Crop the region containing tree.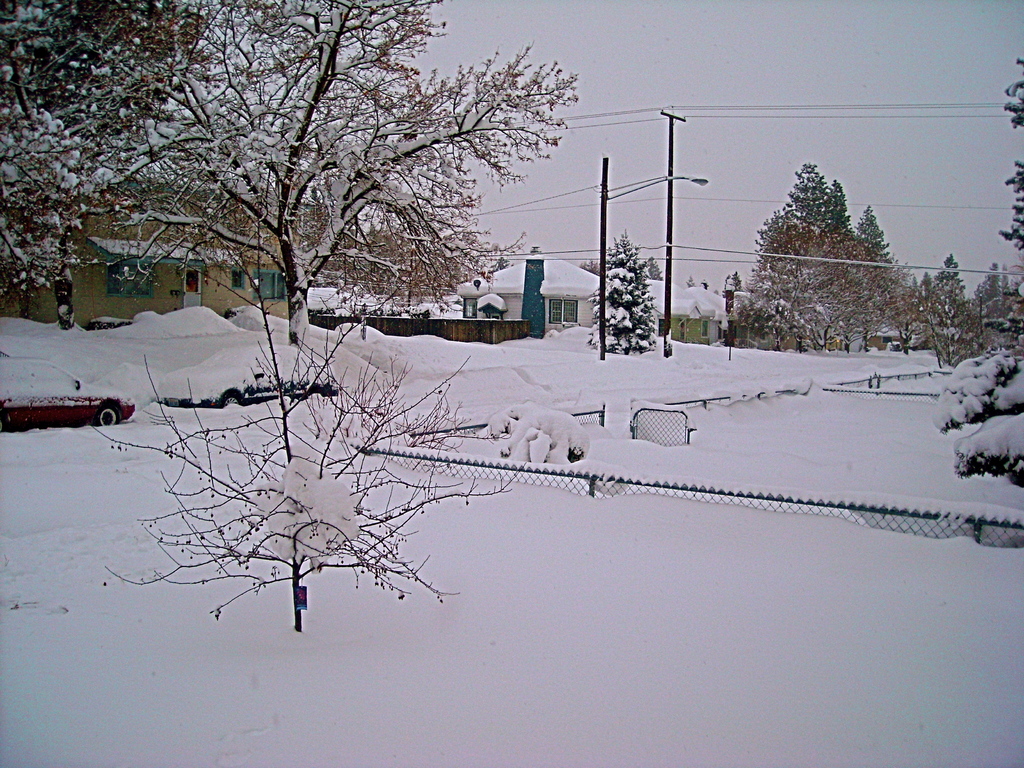
Crop region: rect(587, 230, 664, 360).
